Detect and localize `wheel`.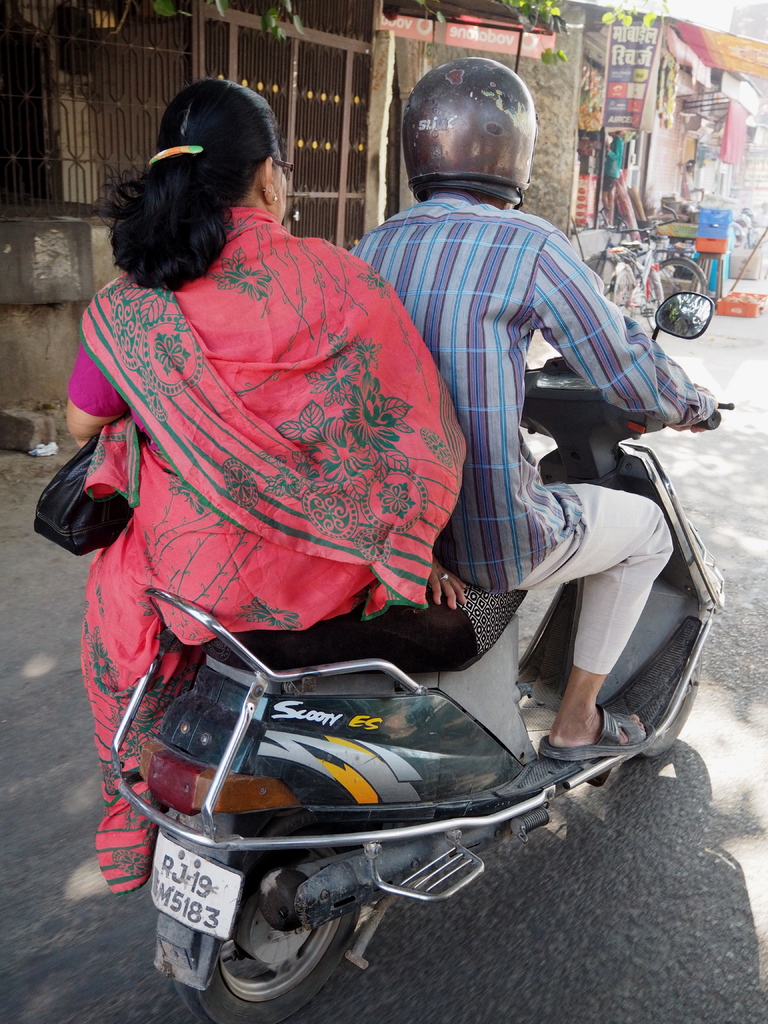
Localized at locate(644, 648, 705, 760).
